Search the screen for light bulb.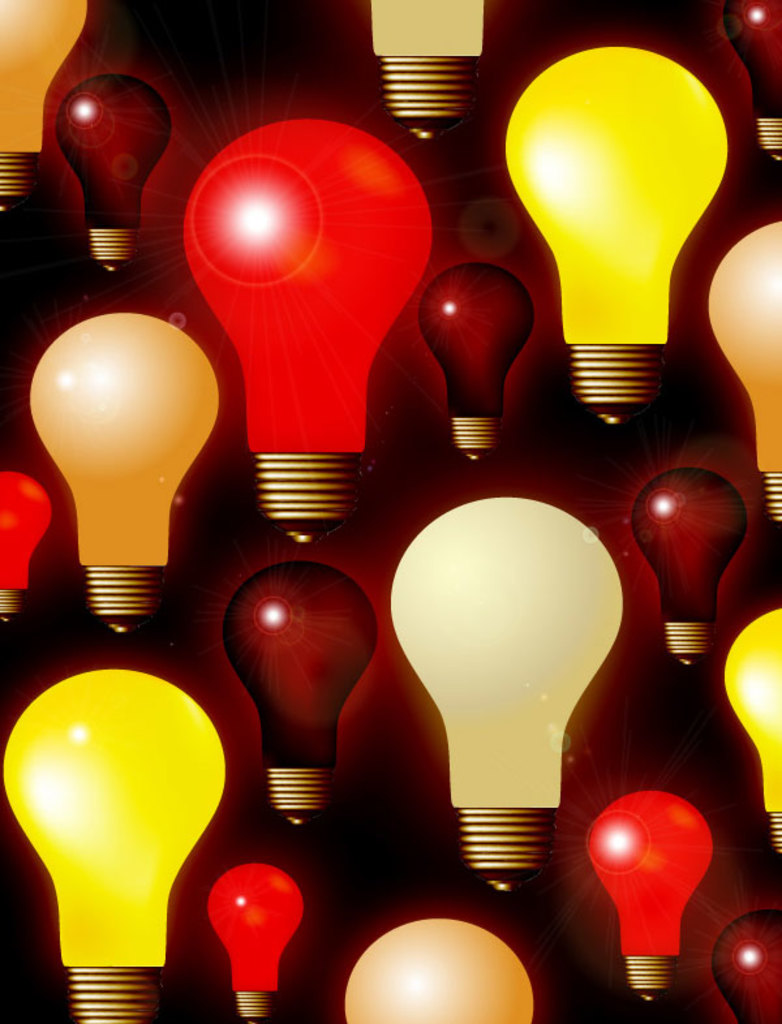
Found at 0/666/231/1023.
